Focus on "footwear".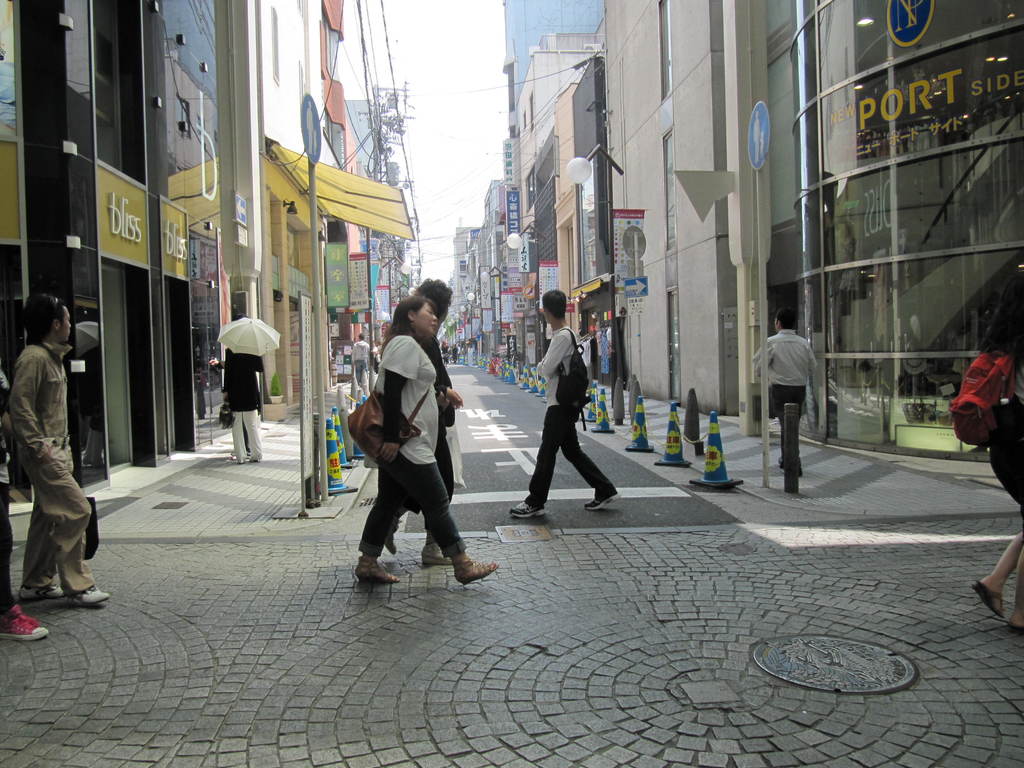
Focused at left=15, top=582, right=65, bottom=607.
